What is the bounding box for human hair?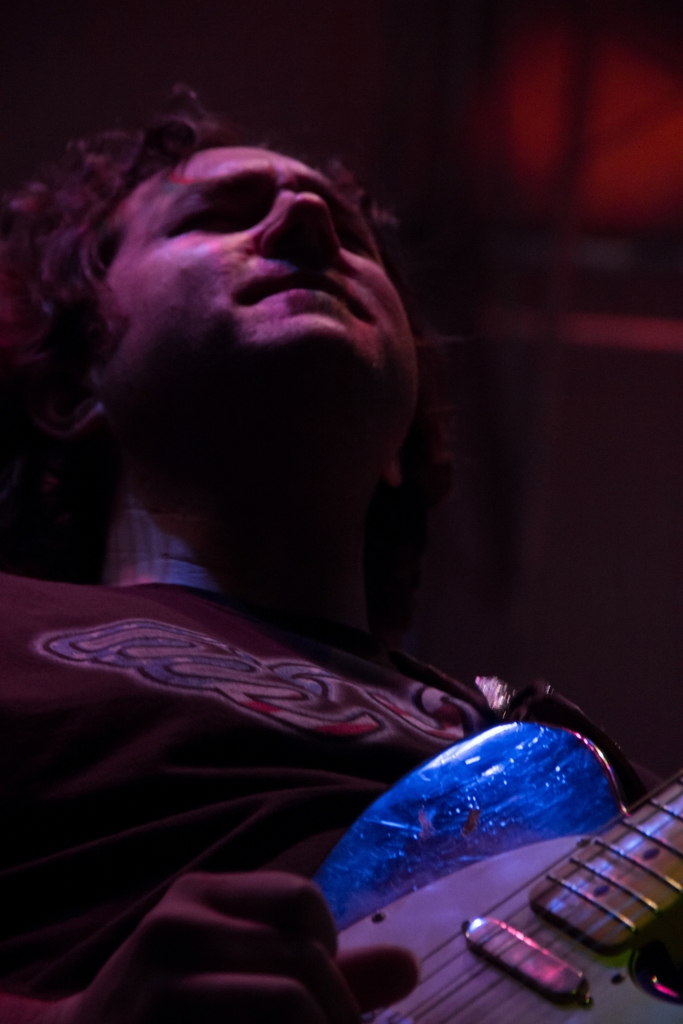
region(30, 124, 404, 408).
